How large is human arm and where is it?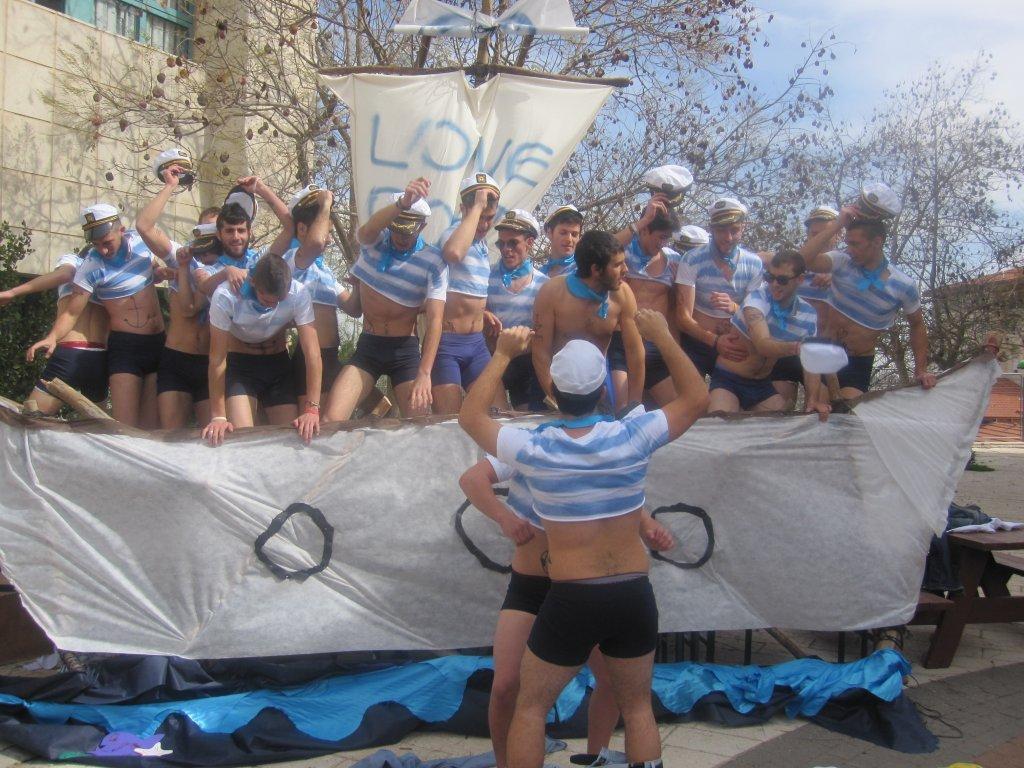
Bounding box: bbox=[355, 177, 435, 251].
